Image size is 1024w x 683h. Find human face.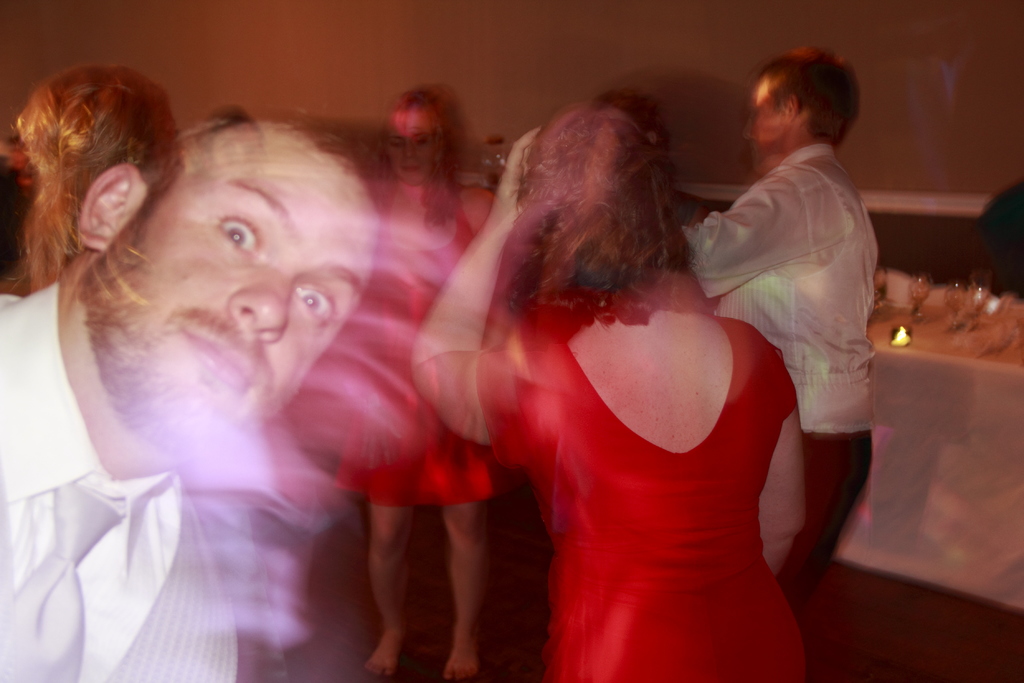
BBox(740, 76, 785, 169).
